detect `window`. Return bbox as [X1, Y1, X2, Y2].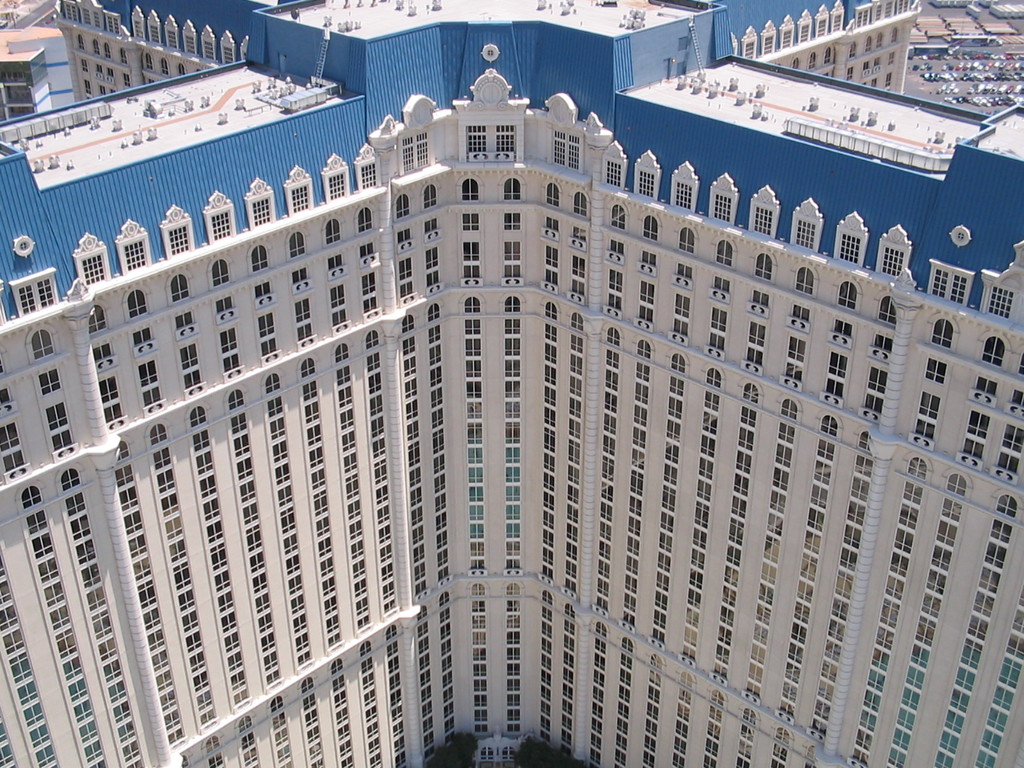
[435, 591, 450, 607].
